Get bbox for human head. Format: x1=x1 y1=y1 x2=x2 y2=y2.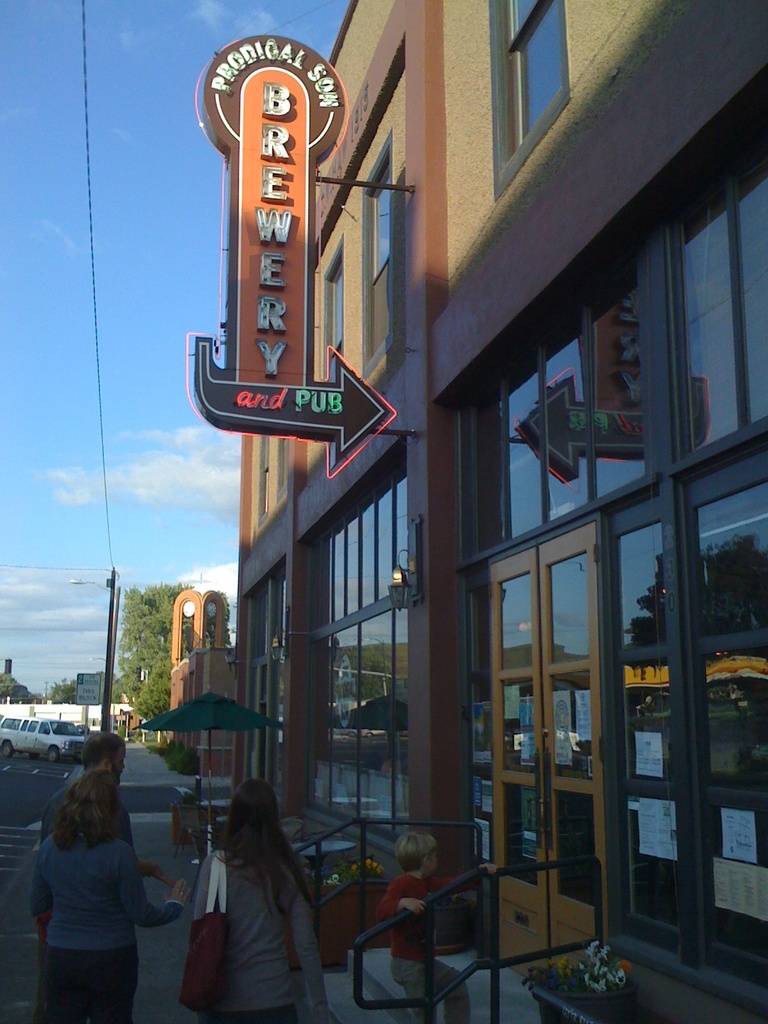
x1=81 y1=729 x2=131 y2=767.
